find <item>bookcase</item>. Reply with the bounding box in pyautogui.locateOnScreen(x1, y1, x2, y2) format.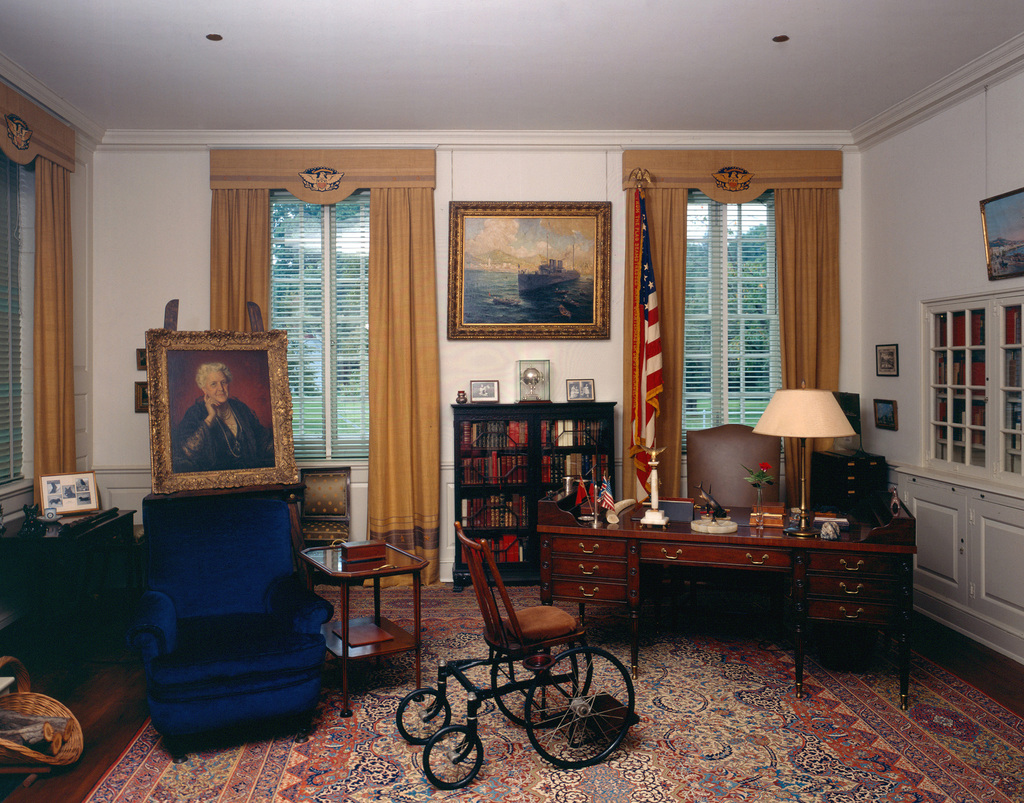
pyautogui.locateOnScreen(449, 399, 621, 581).
